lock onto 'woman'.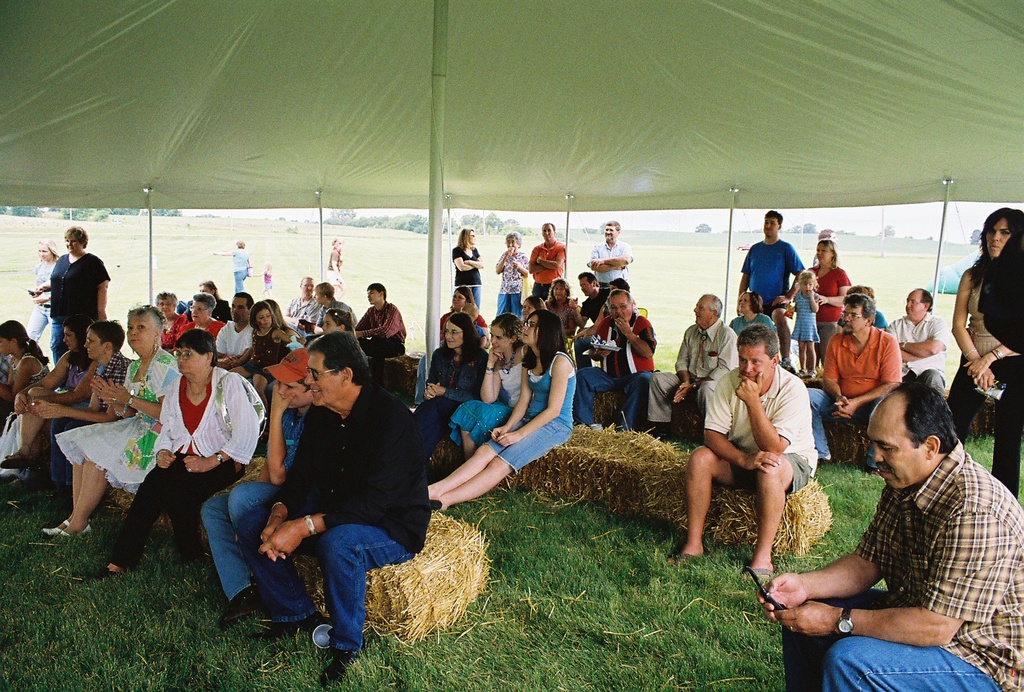
Locked: {"x1": 96, "y1": 329, "x2": 266, "y2": 579}.
